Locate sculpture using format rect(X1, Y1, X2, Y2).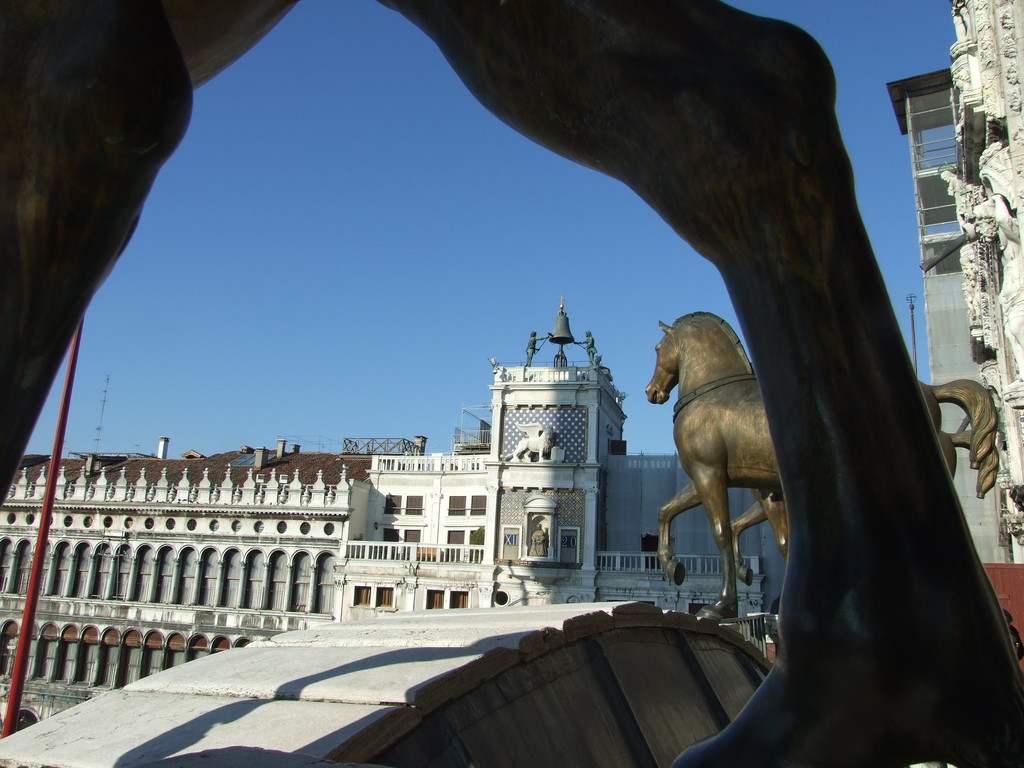
rect(643, 312, 1002, 620).
